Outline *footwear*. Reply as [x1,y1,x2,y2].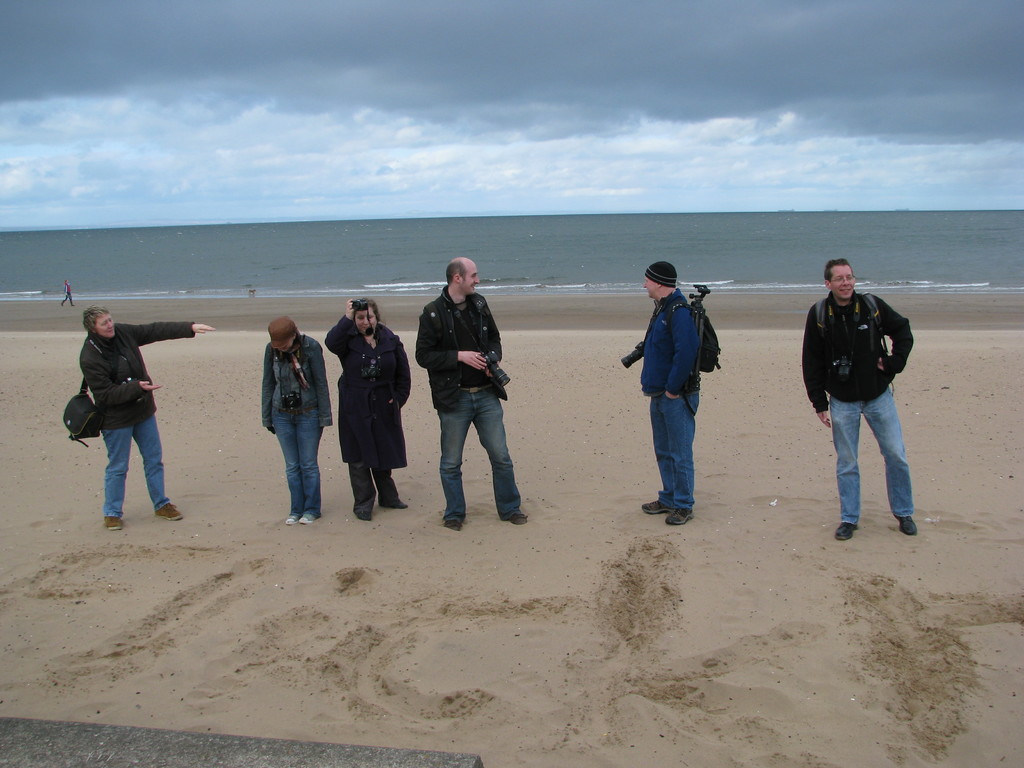
[156,502,180,518].
